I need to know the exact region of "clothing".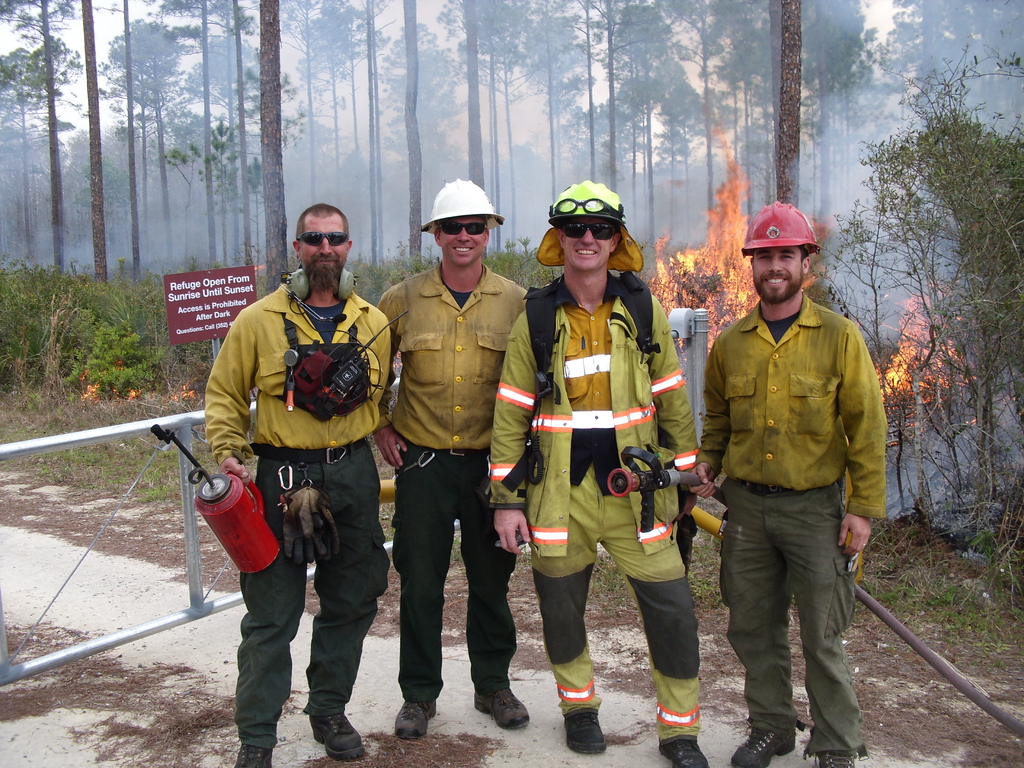
Region: (204, 275, 395, 750).
